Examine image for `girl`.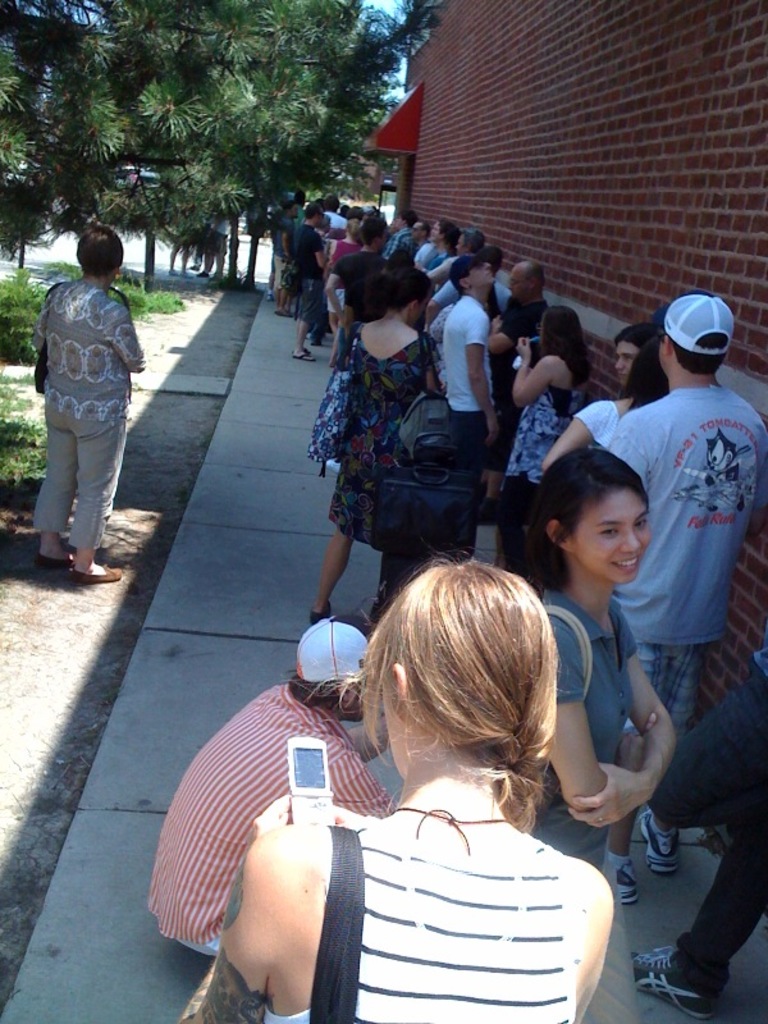
Examination result: detection(522, 443, 673, 870).
